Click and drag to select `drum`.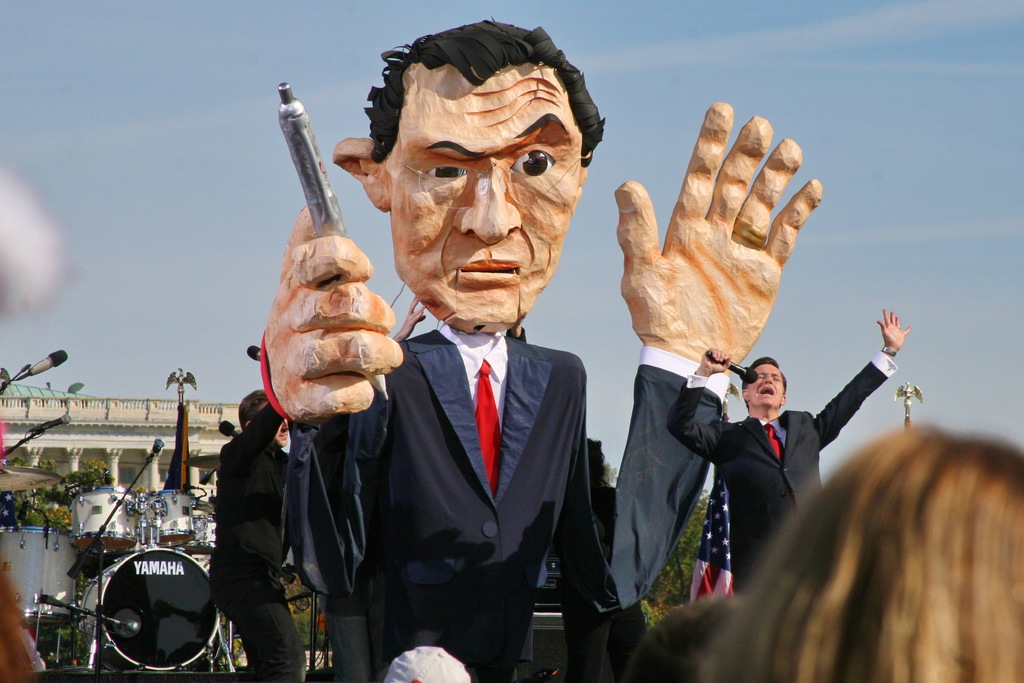
Selection: <bbox>0, 510, 70, 626</bbox>.
